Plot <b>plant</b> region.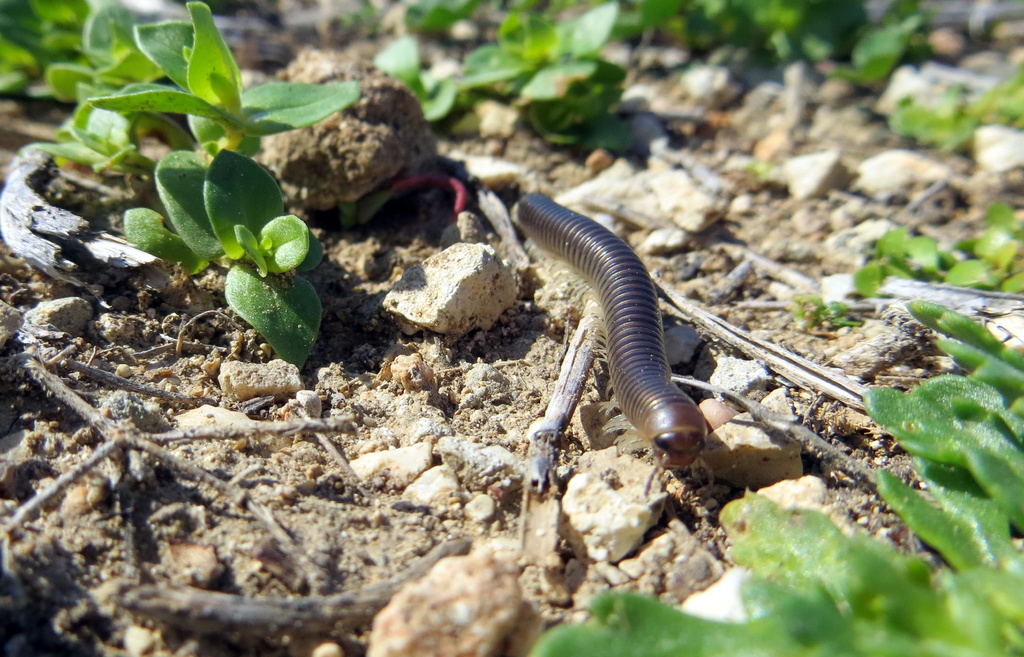
Plotted at 367/0/472/131.
